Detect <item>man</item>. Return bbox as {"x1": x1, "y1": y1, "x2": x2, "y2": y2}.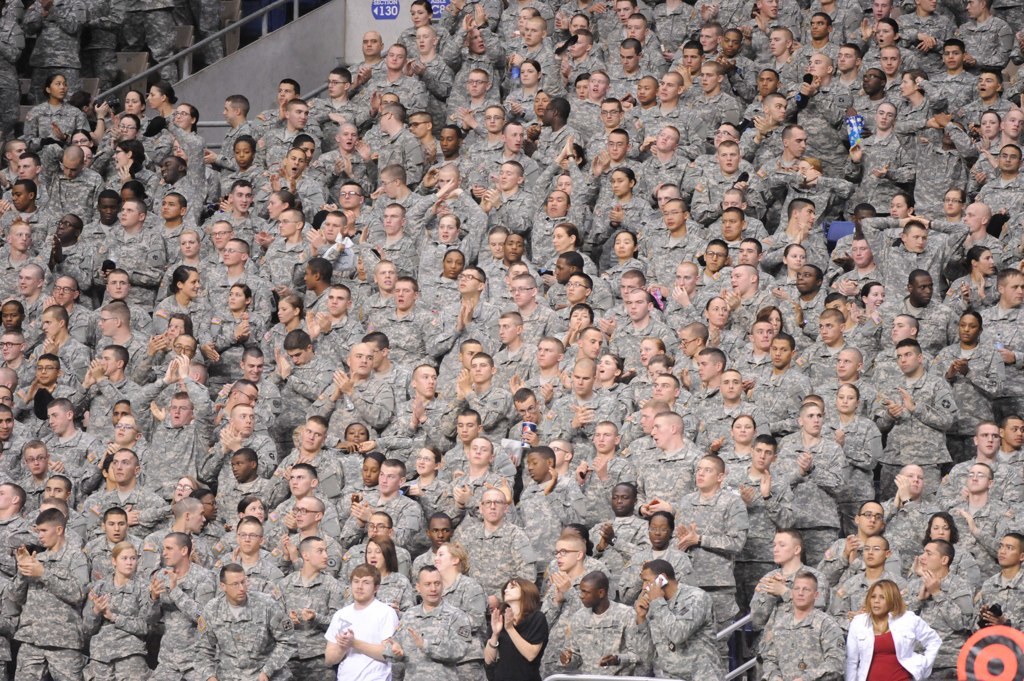
{"x1": 355, "y1": 328, "x2": 411, "y2": 400}.
